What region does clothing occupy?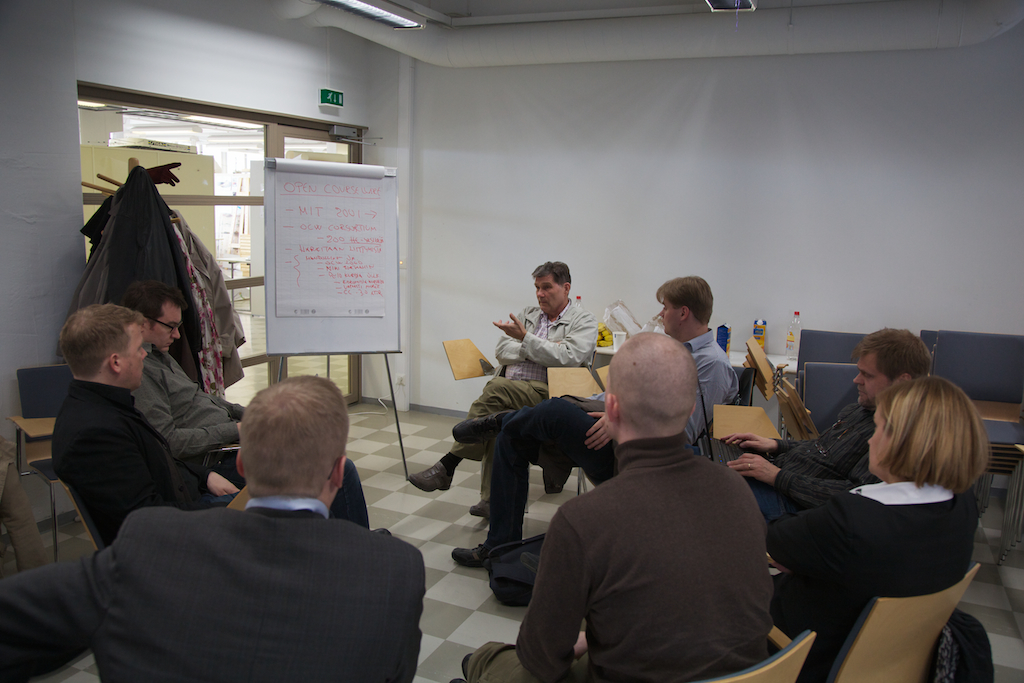
l=45, t=379, r=203, b=540.
